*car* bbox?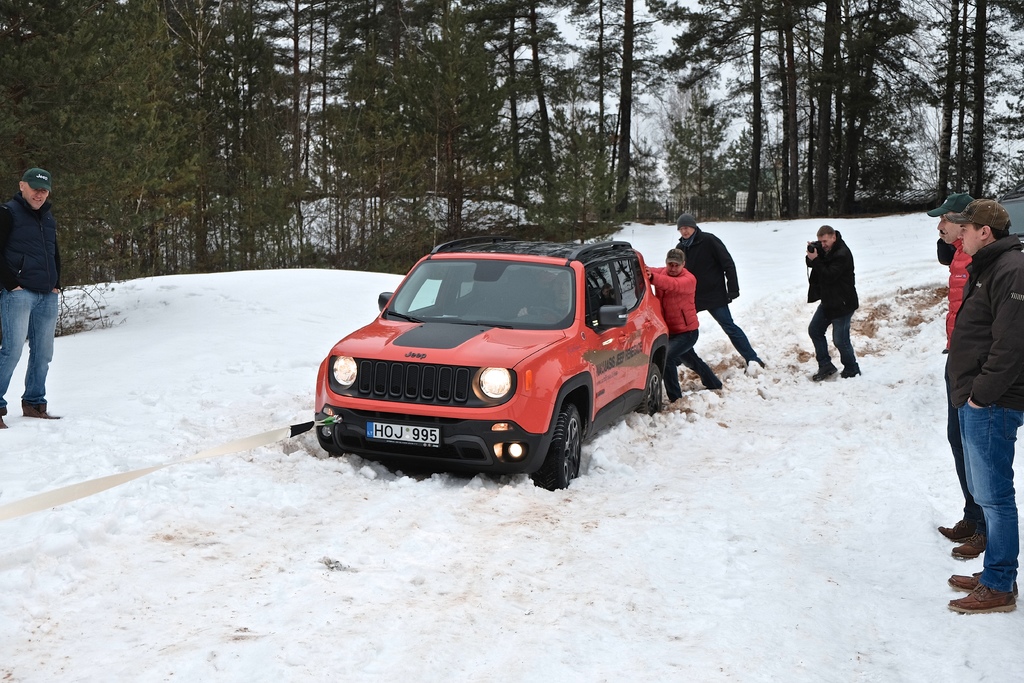
bbox=(295, 234, 681, 488)
